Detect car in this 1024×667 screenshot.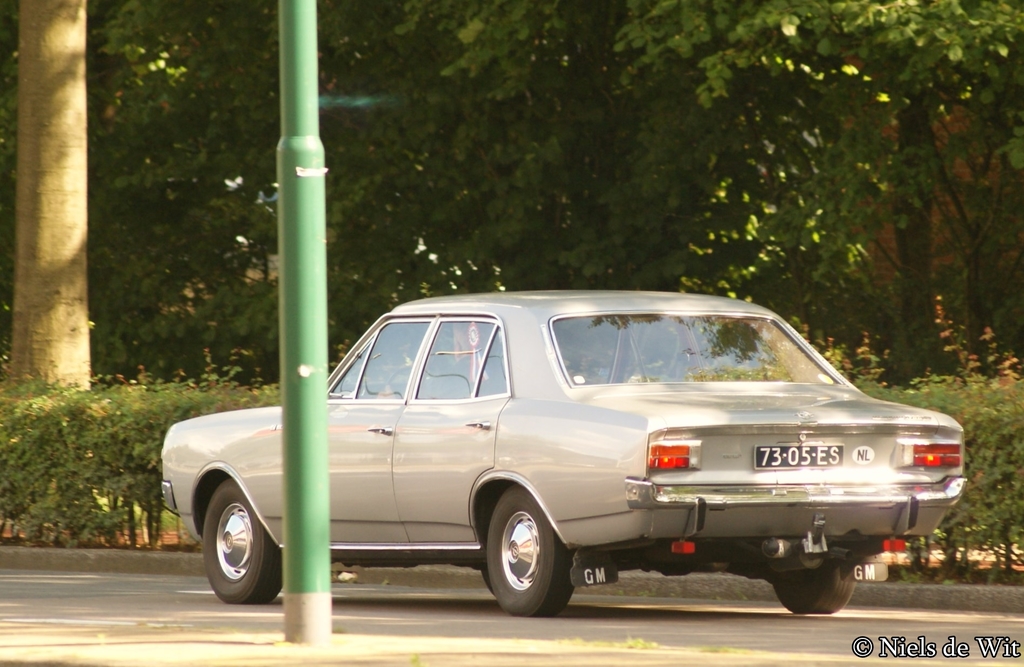
Detection: 157/291/968/614.
